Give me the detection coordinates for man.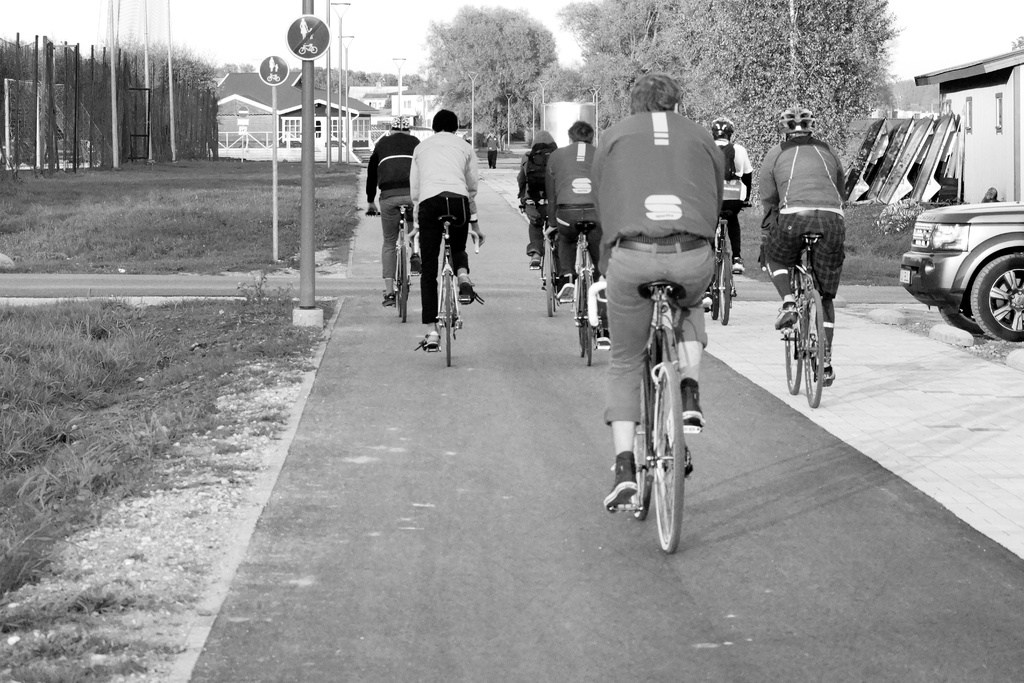
region(366, 108, 431, 303).
